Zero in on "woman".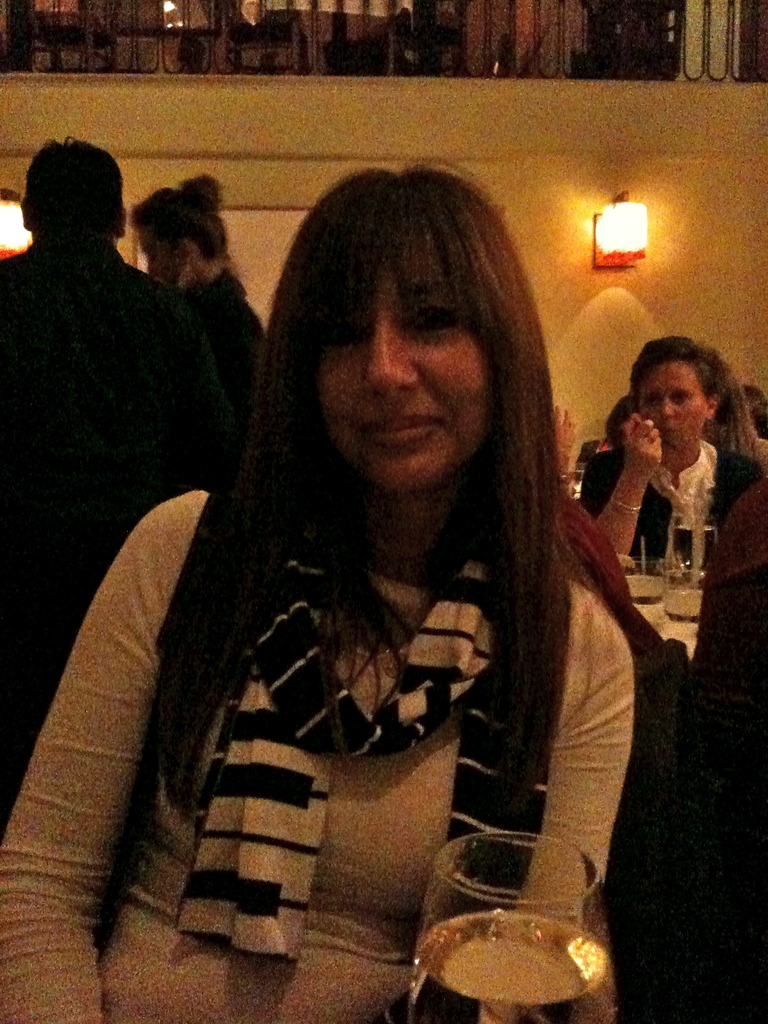
Zeroed in: region(74, 158, 692, 1008).
